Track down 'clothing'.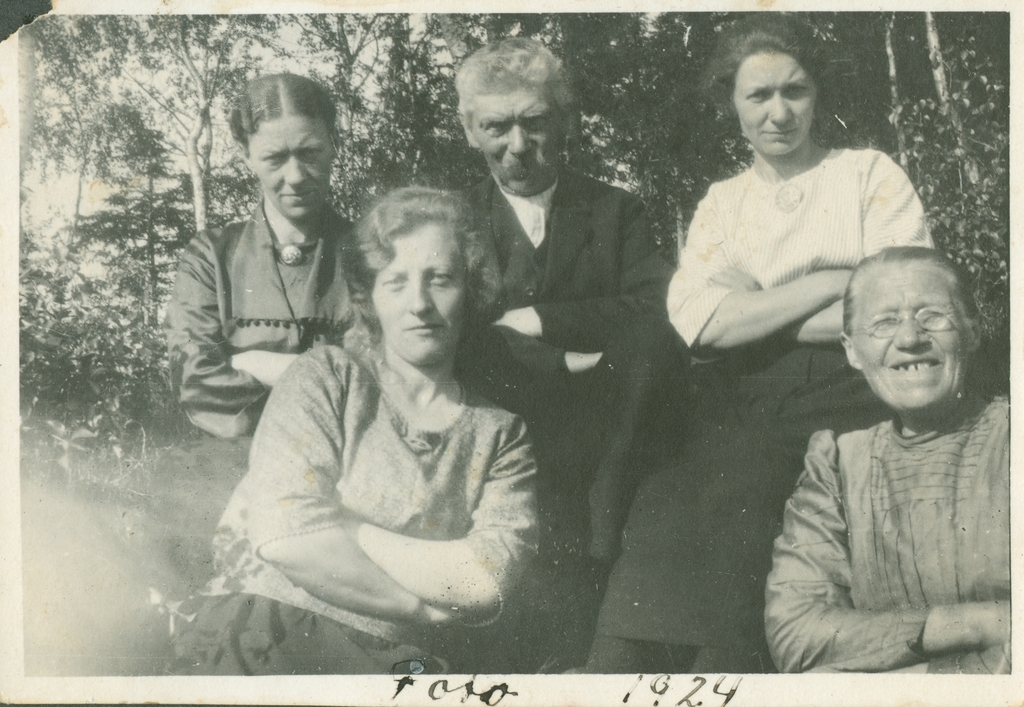
Tracked to BBox(564, 158, 947, 686).
